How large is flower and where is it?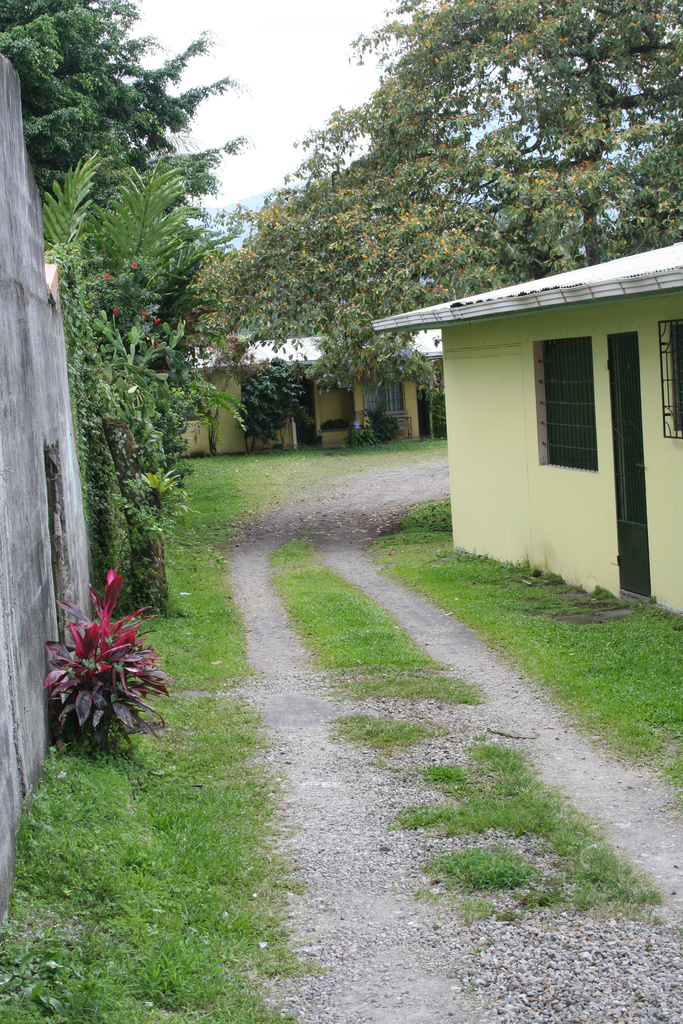
Bounding box: bbox=[140, 310, 147, 319].
